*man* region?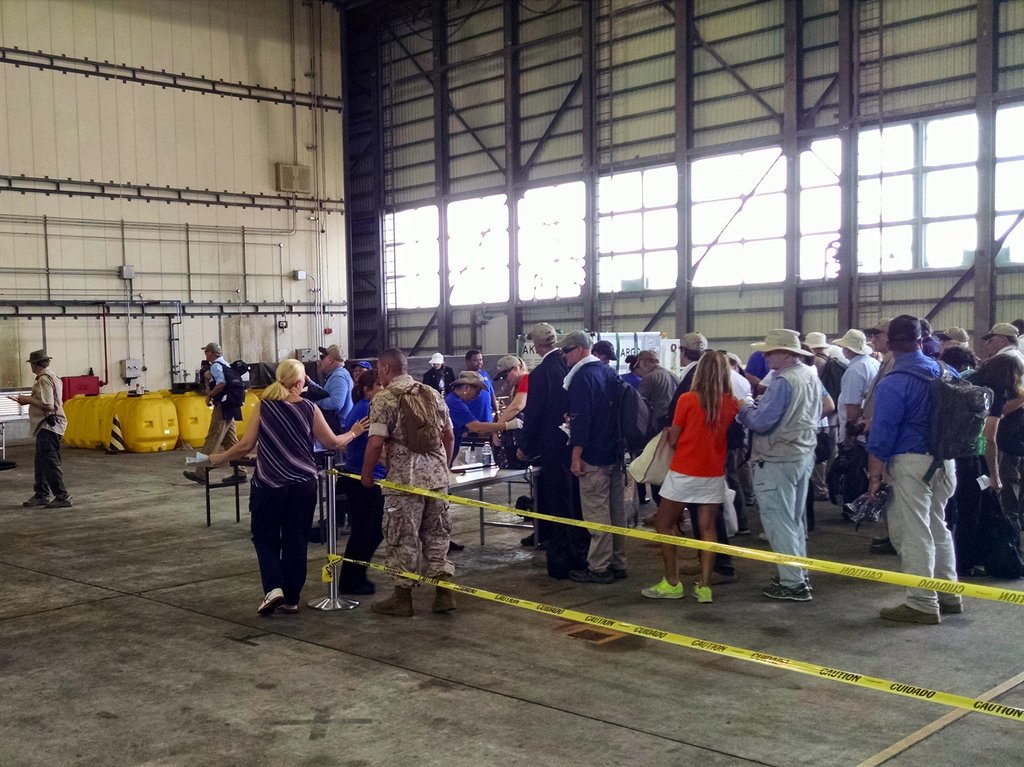
<region>305, 343, 355, 531</region>
